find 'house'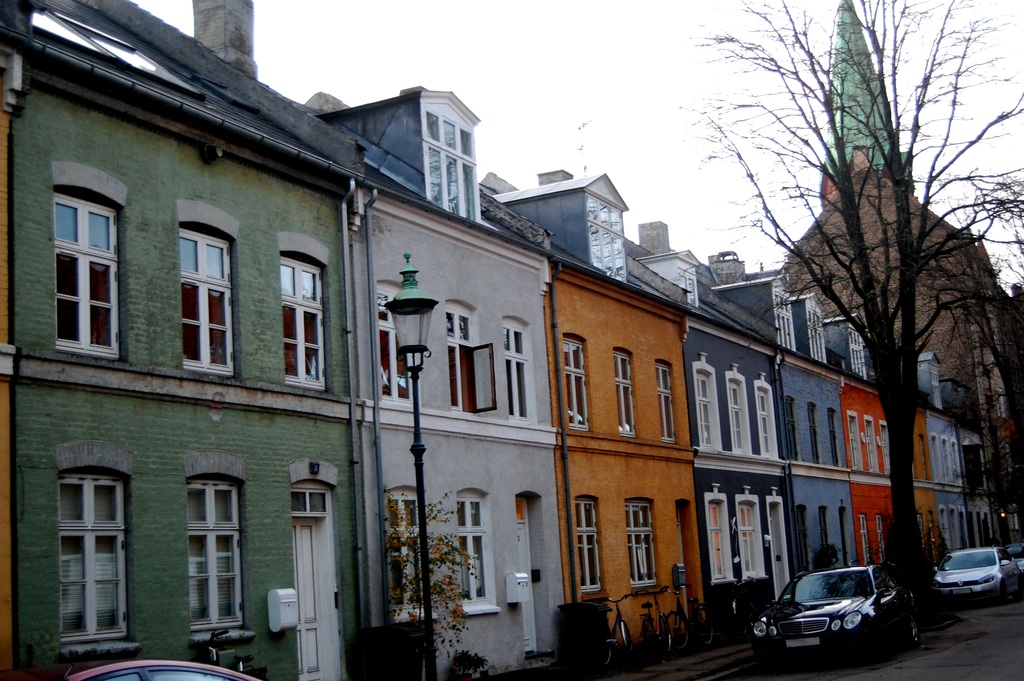
bbox(945, 375, 1004, 565)
